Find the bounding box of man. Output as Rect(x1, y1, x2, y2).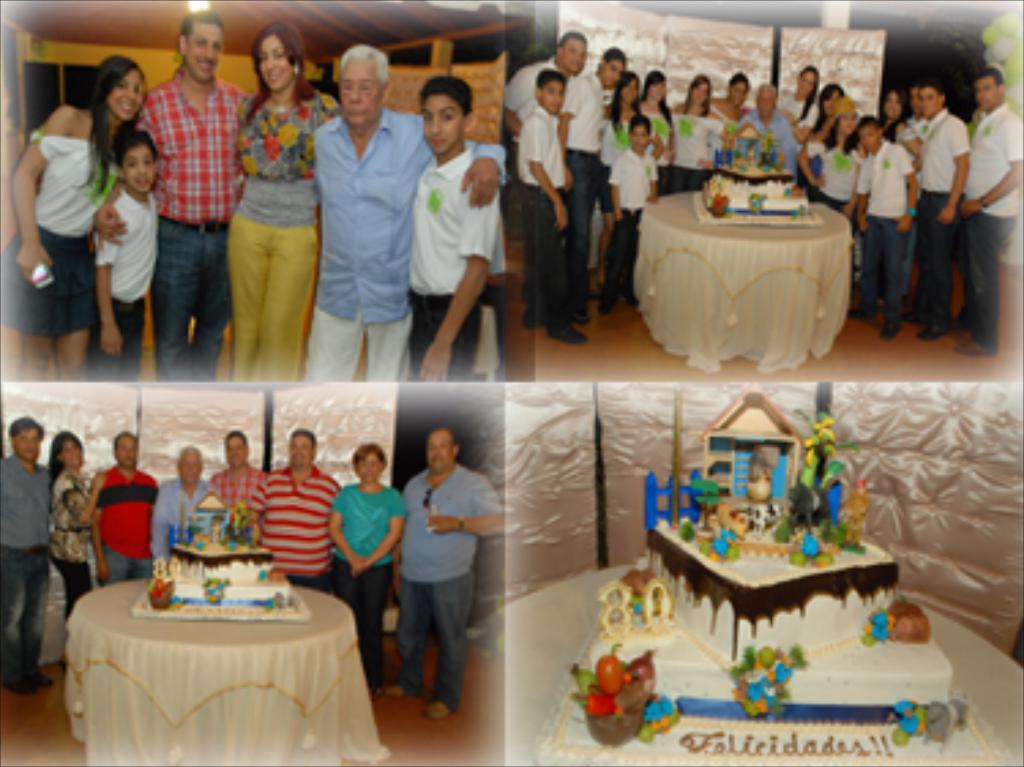
Rect(87, 426, 158, 581).
